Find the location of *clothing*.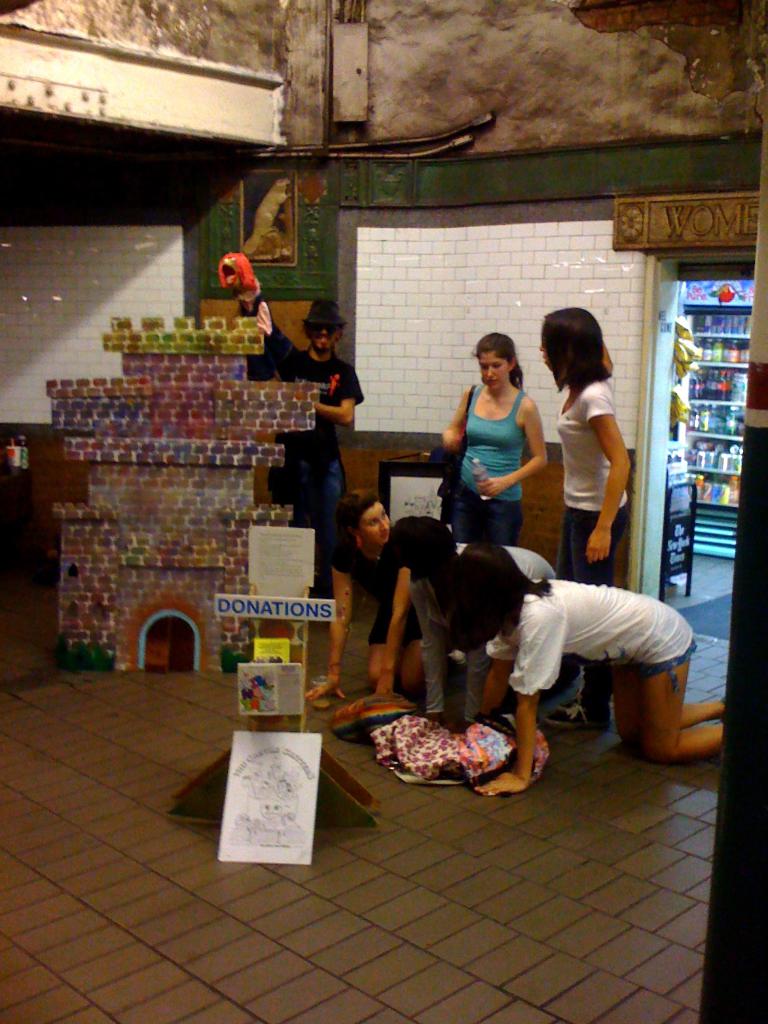
Location: Rect(408, 545, 558, 727).
